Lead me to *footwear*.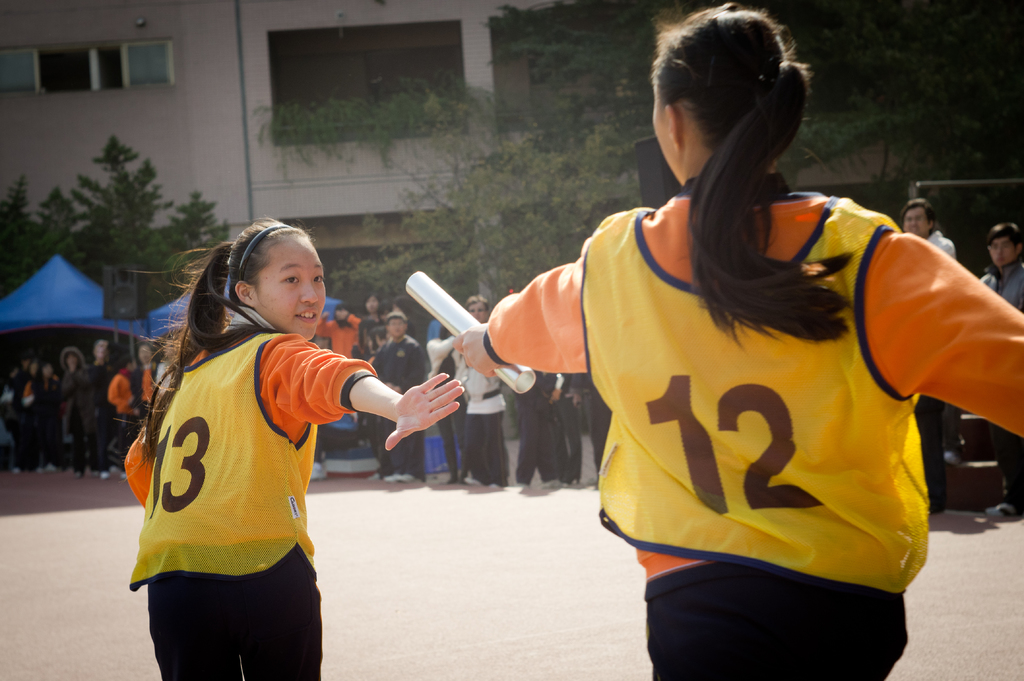
Lead to {"x1": 463, "y1": 476, "x2": 481, "y2": 488}.
